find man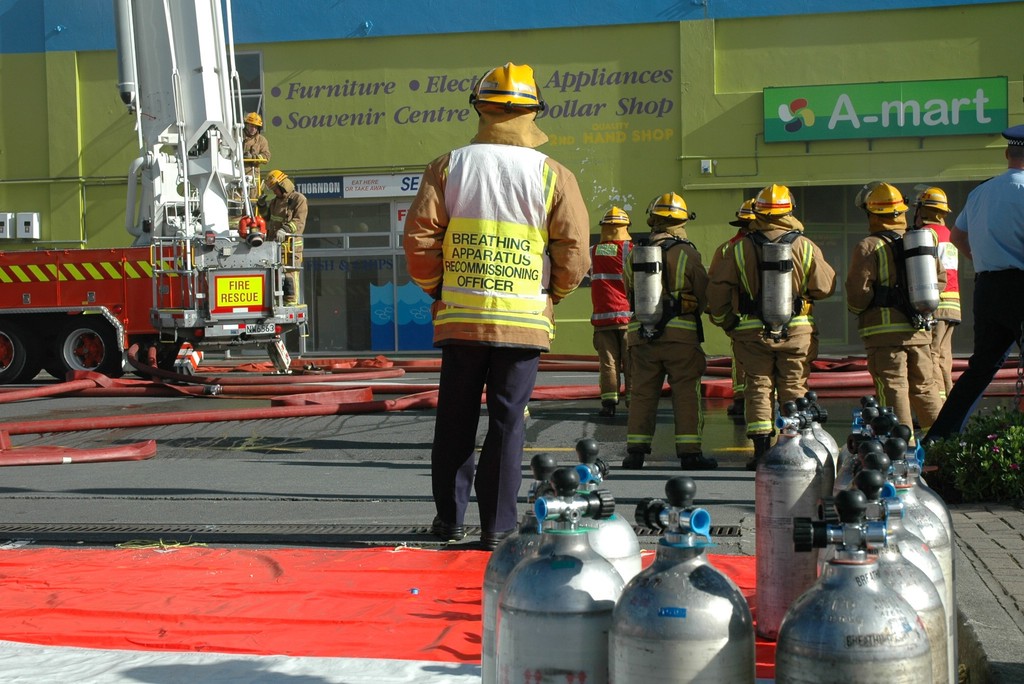
region(254, 165, 314, 304)
